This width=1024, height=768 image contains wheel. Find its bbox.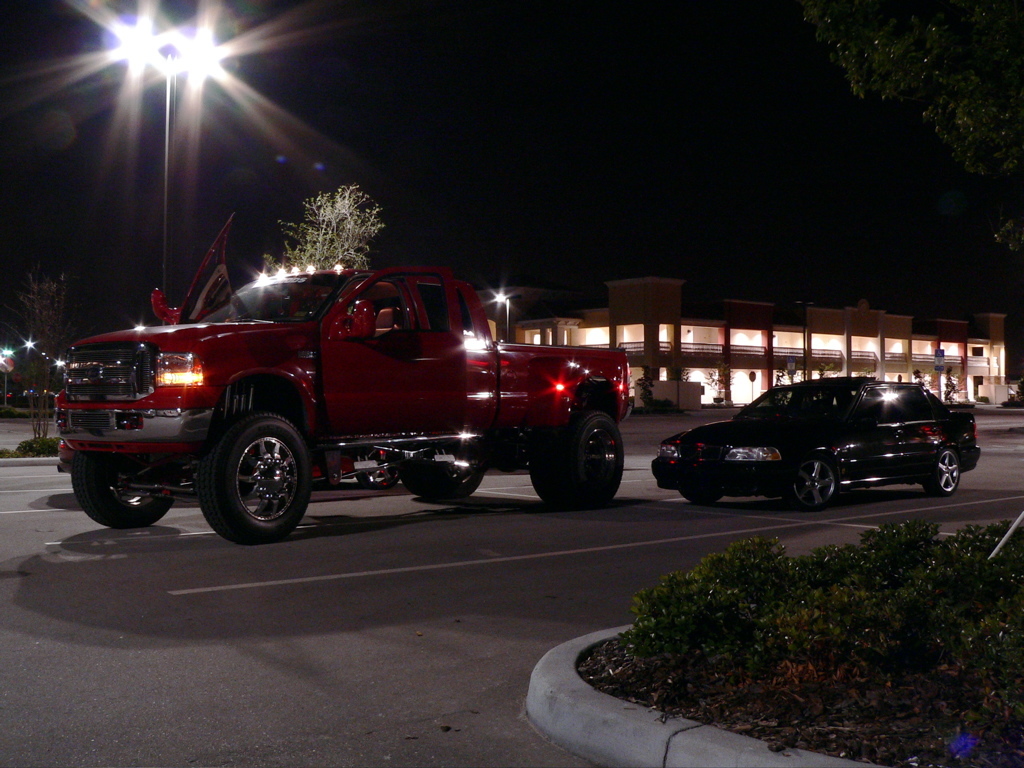
select_region(680, 490, 721, 502).
